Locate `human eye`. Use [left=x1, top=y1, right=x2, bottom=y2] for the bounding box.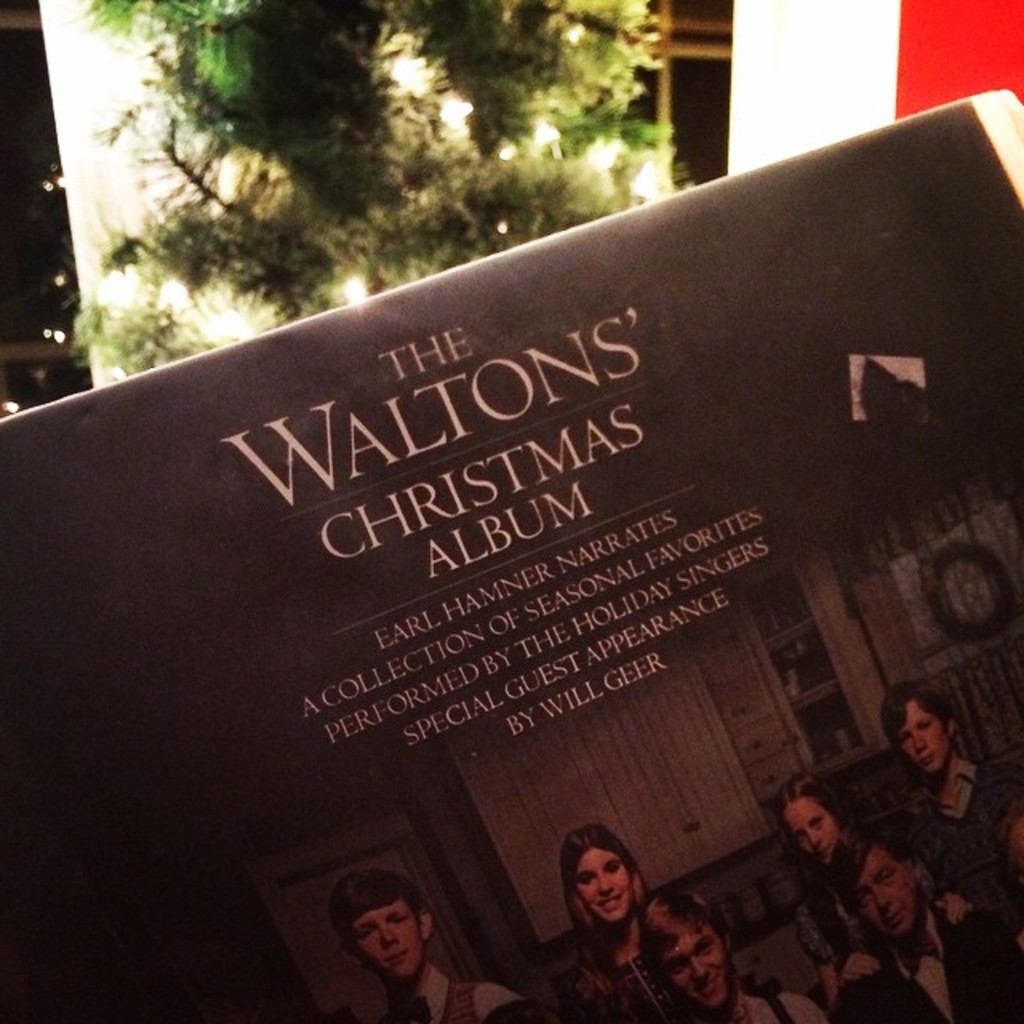
[left=810, top=816, right=822, bottom=827].
